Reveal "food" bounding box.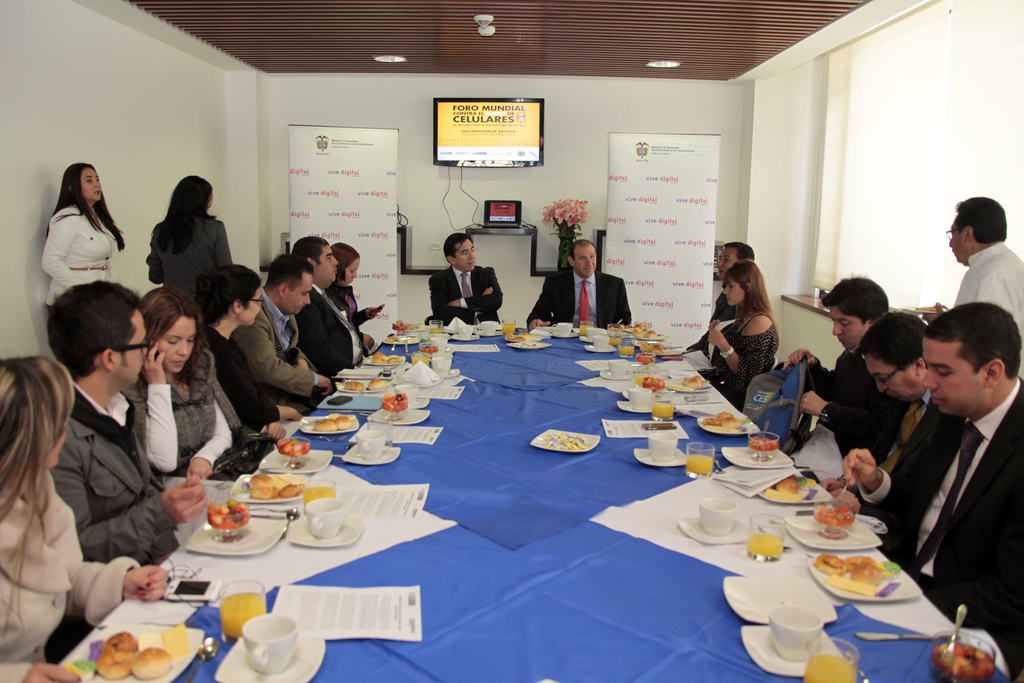
Revealed: l=637, t=350, r=655, b=364.
